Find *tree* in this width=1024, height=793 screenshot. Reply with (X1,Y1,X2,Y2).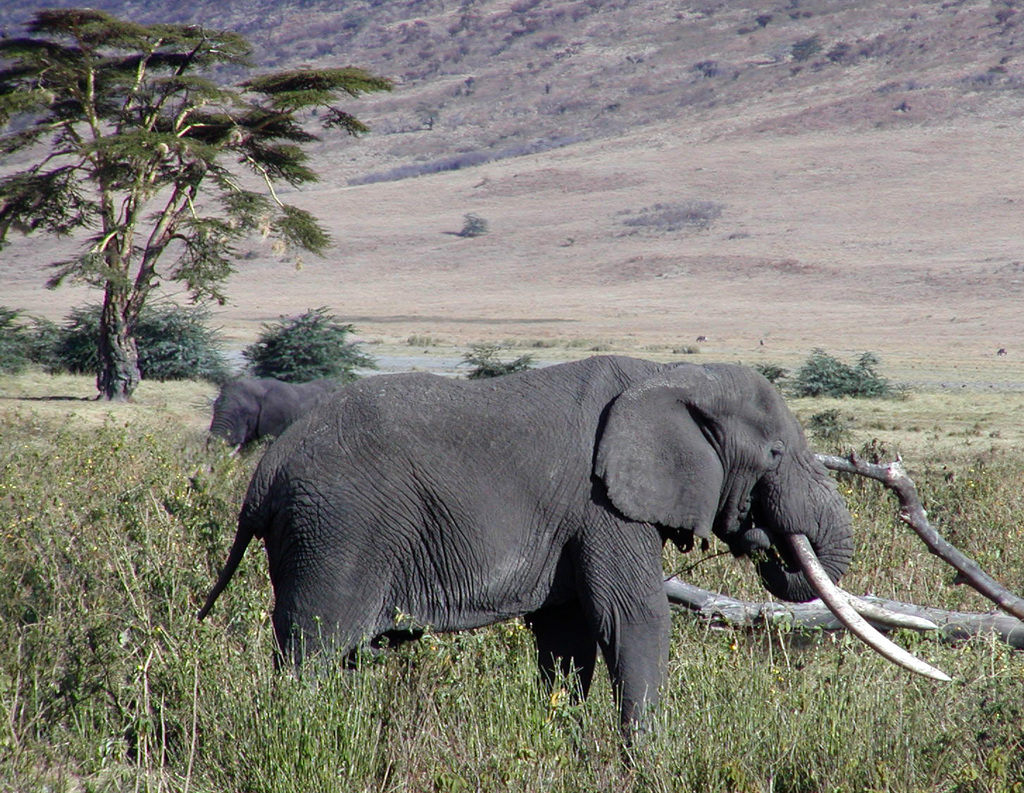
(0,9,401,405).
